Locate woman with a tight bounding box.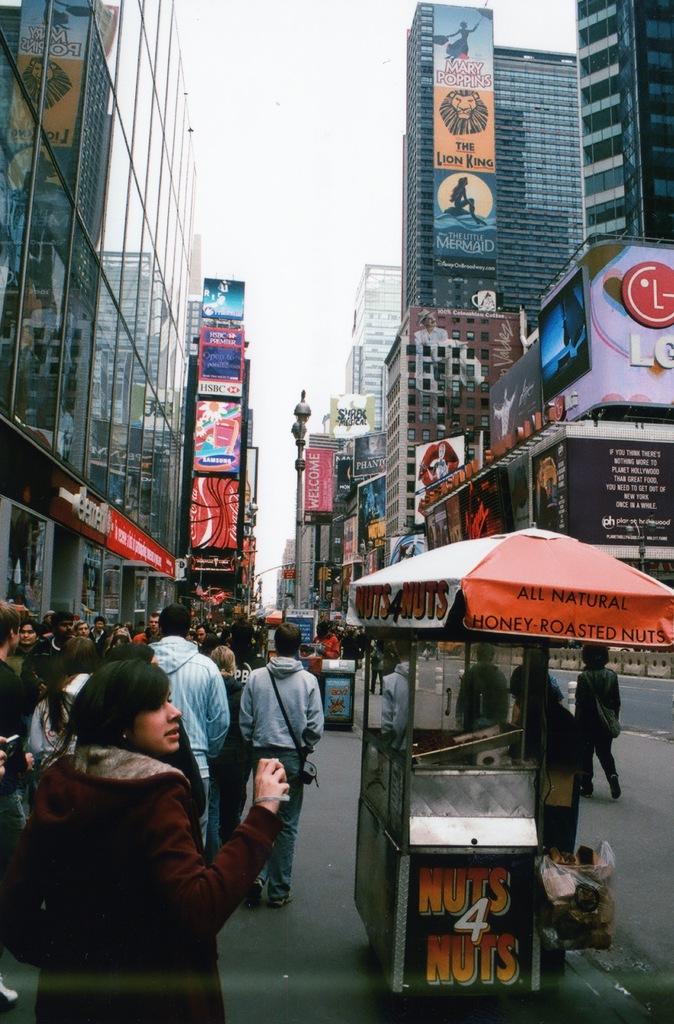
571, 645, 623, 797.
